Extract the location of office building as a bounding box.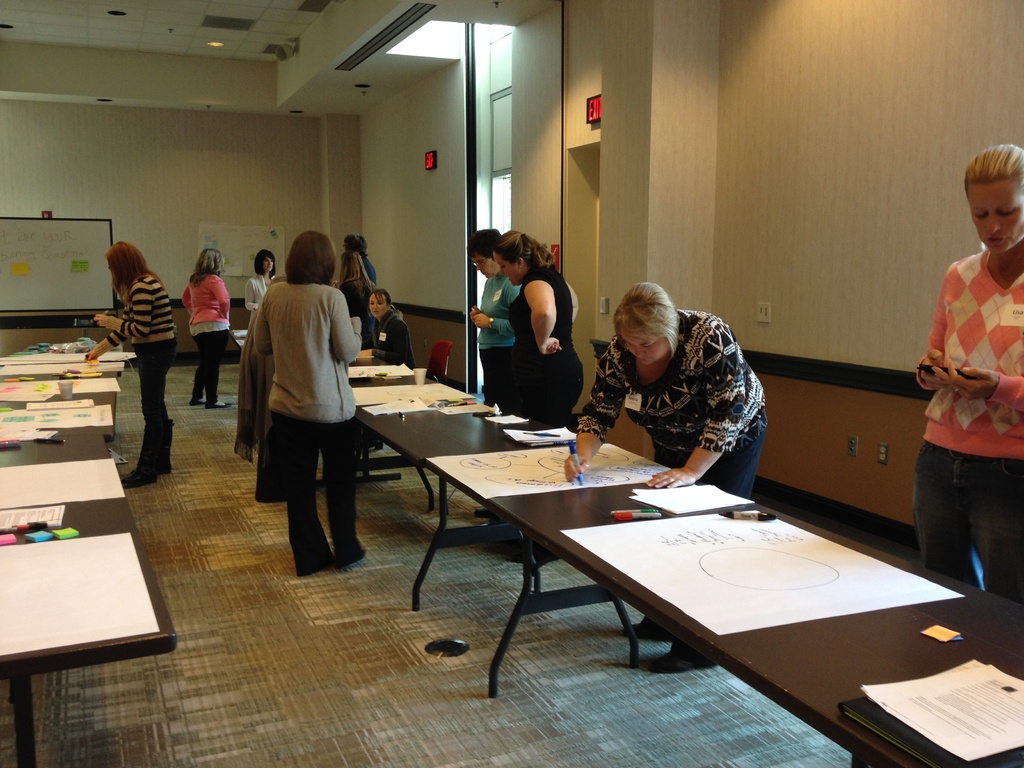
crop(172, 0, 1018, 756).
